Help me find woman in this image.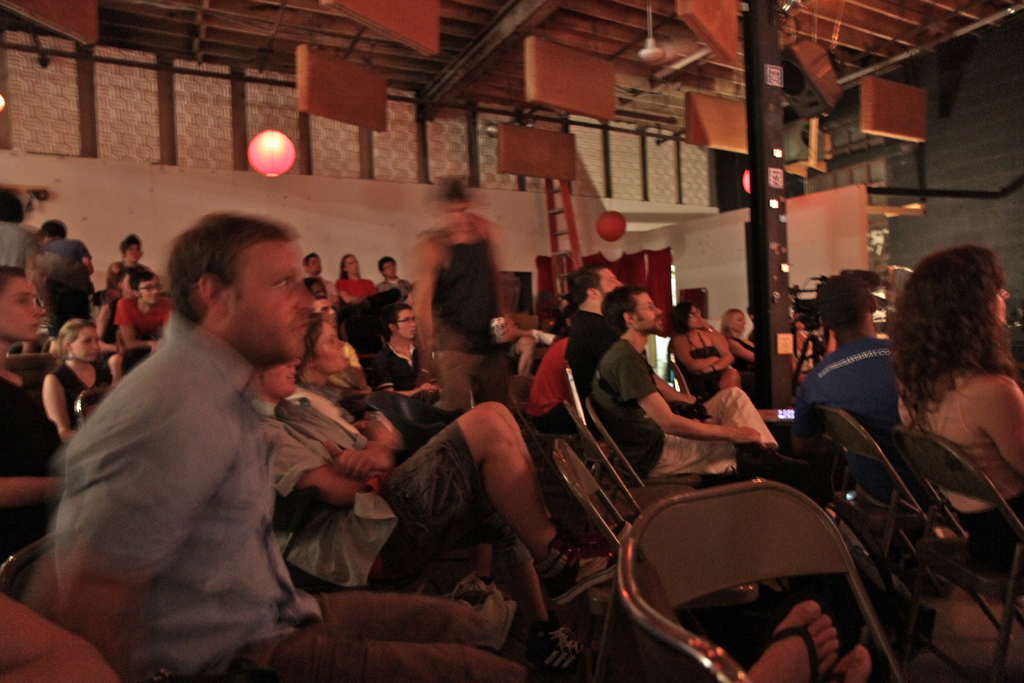
Found it: {"left": 717, "top": 306, "right": 765, "bottom": 373}.
